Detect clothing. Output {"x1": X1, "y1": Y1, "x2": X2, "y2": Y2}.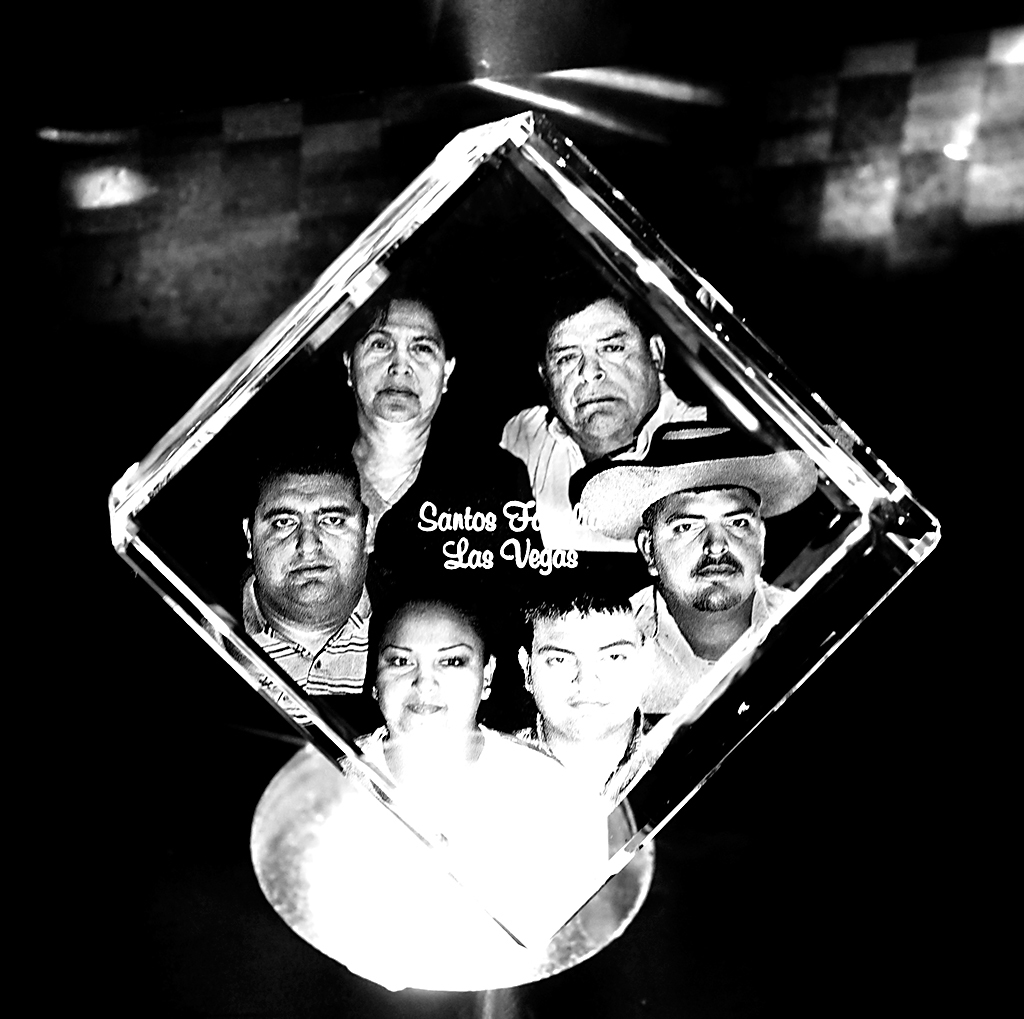
{"x1": 488, "y1": 394, "x2": 707, "y2": 553}.
